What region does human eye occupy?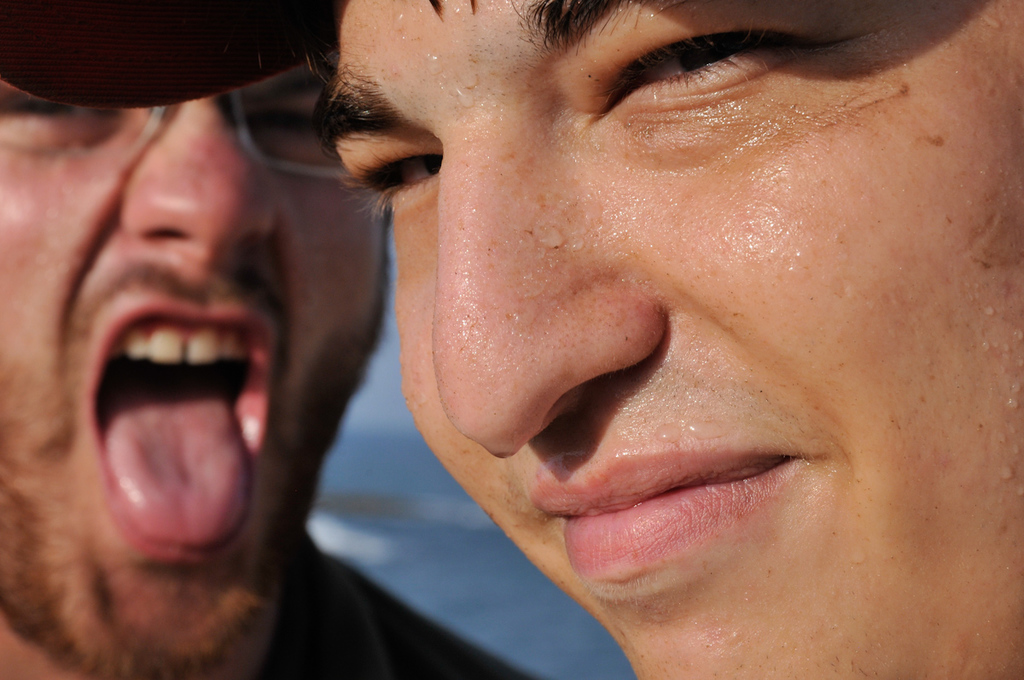
bbox(579, 31, 869, 136).
